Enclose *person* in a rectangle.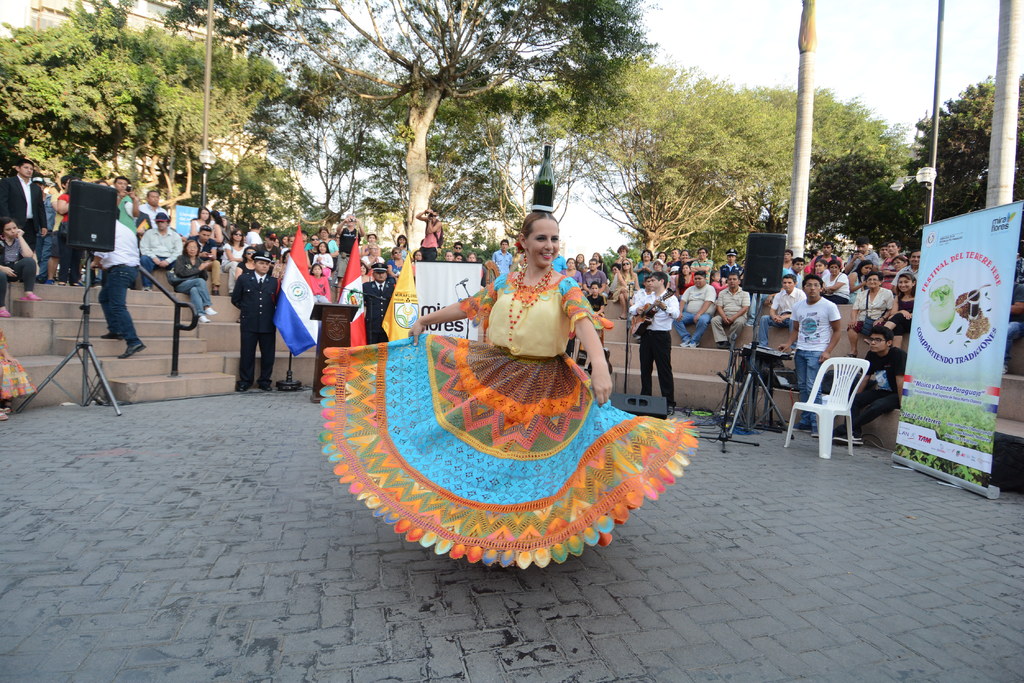
490/239/513/278.
